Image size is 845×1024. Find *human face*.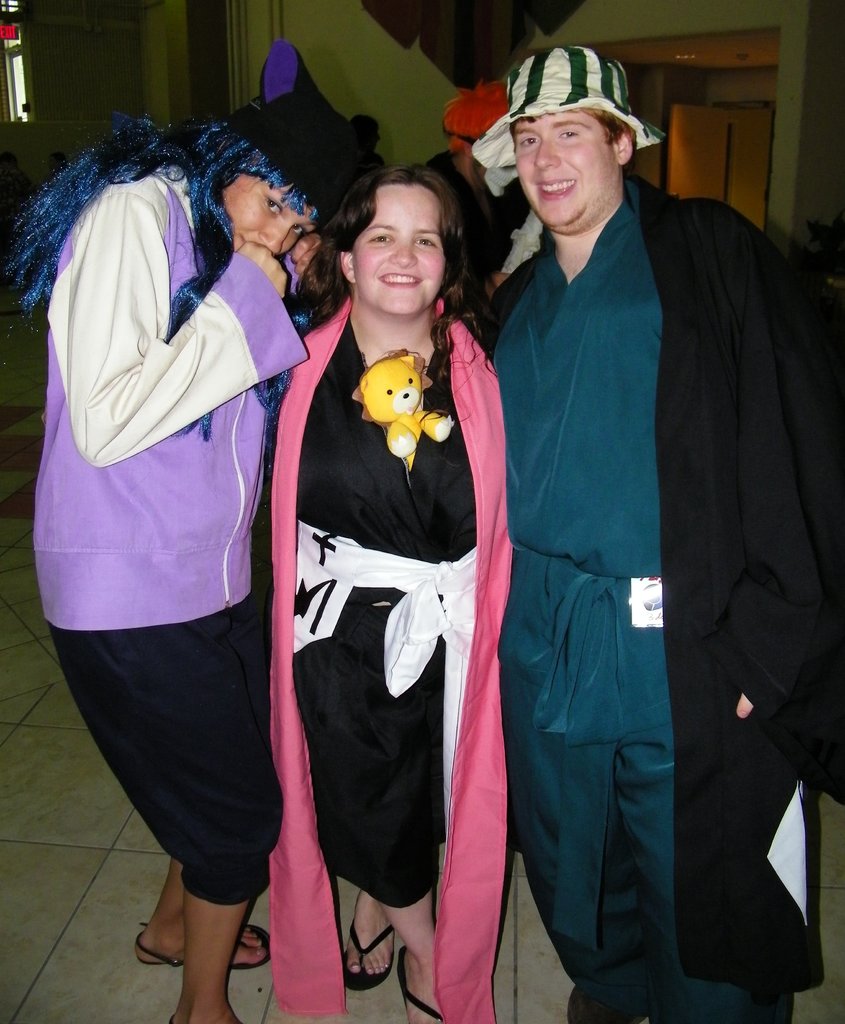
[x1=346, y1=175, x2=453, y2=323].
